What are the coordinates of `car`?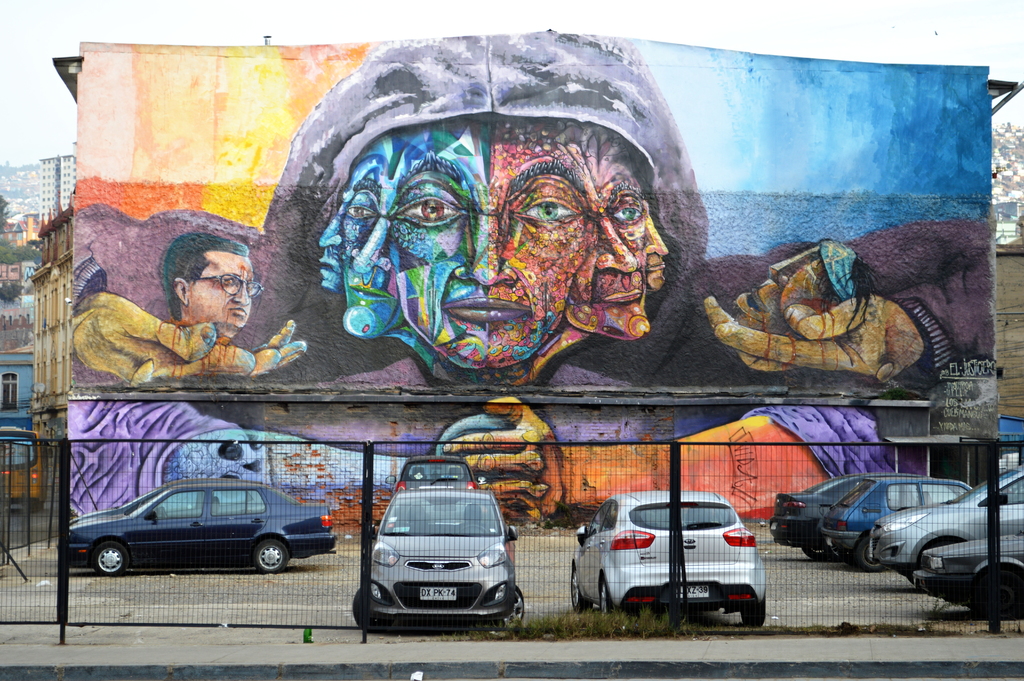
region(876, 464, 1023, 588).
